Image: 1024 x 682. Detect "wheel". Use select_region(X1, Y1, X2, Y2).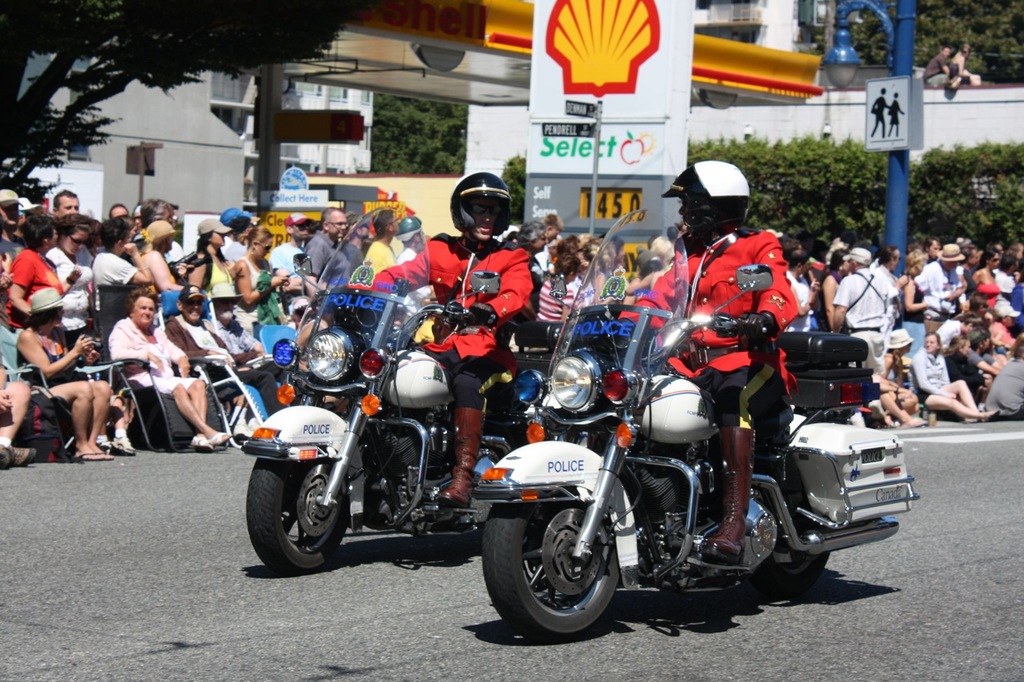
select_region(242, 454, 350, 579).
